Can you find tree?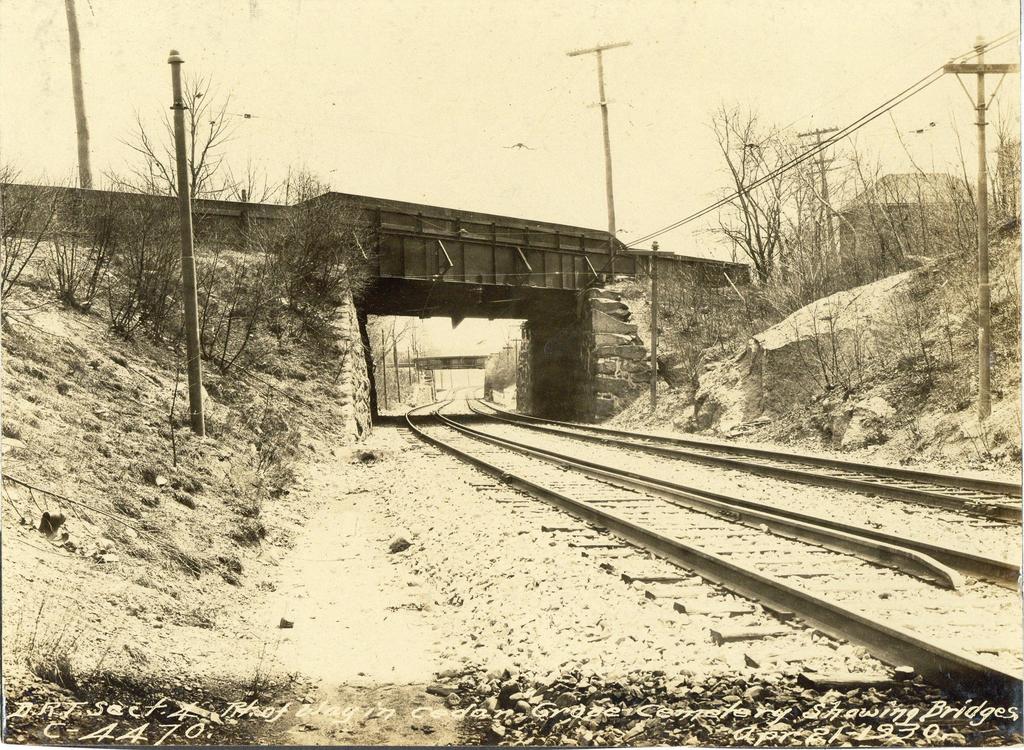
Yes, bounding box: [97,69,245,217].
